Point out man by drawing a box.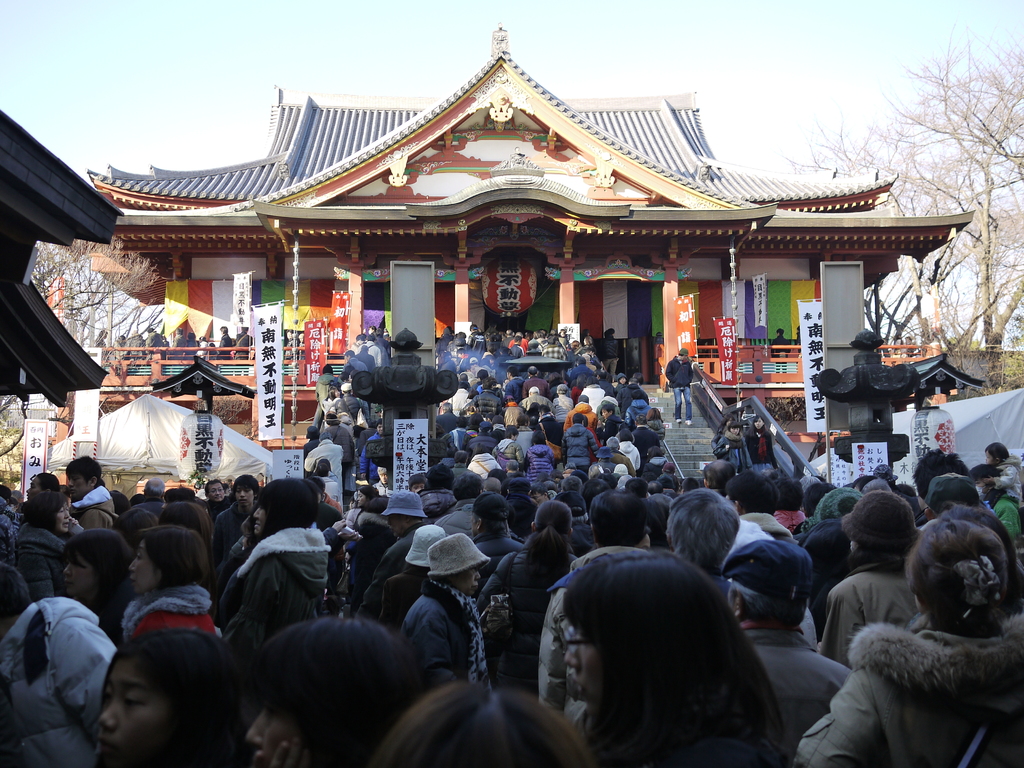
Rect(481, 477, 504, 494).
